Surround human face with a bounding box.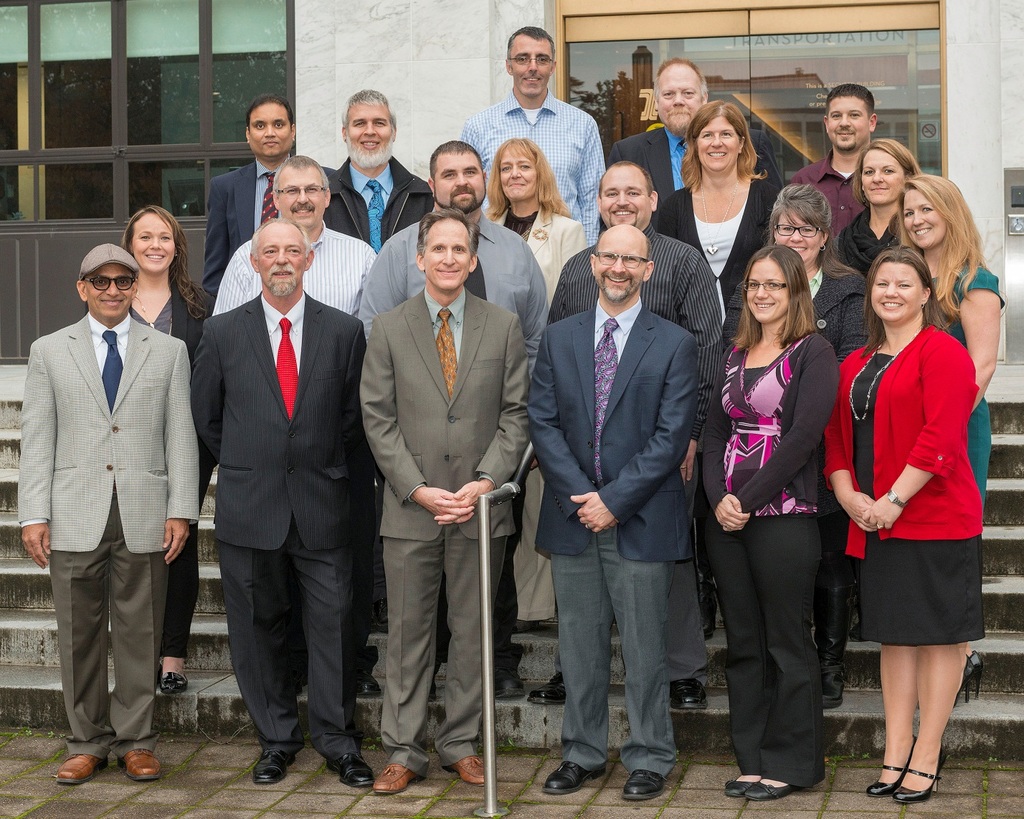
crop(746, 254, 786, 325).
